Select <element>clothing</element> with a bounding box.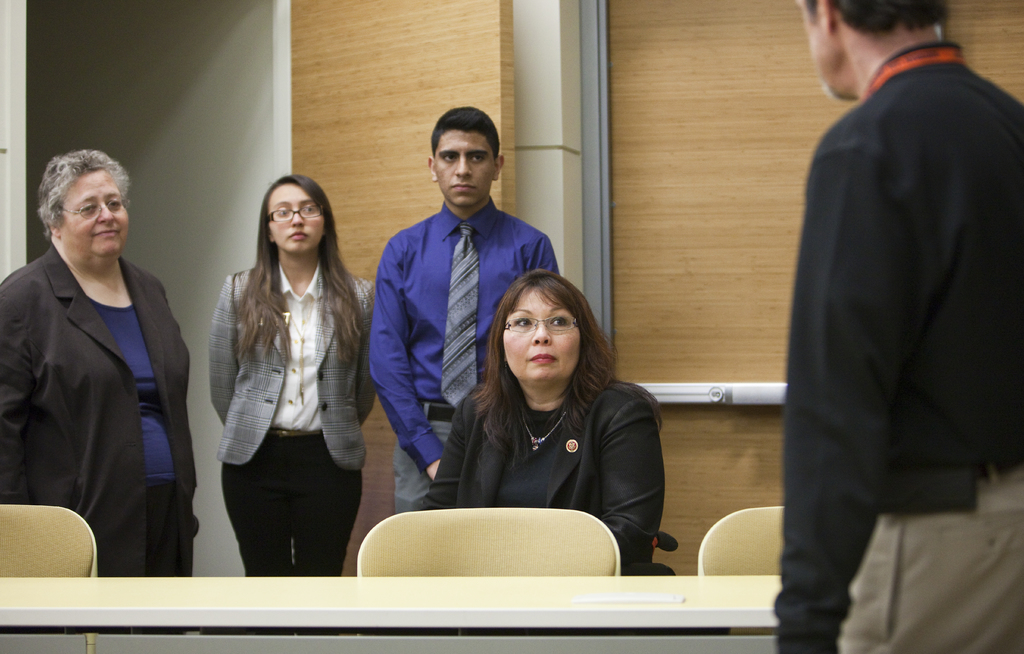
(417,377,671,574).
